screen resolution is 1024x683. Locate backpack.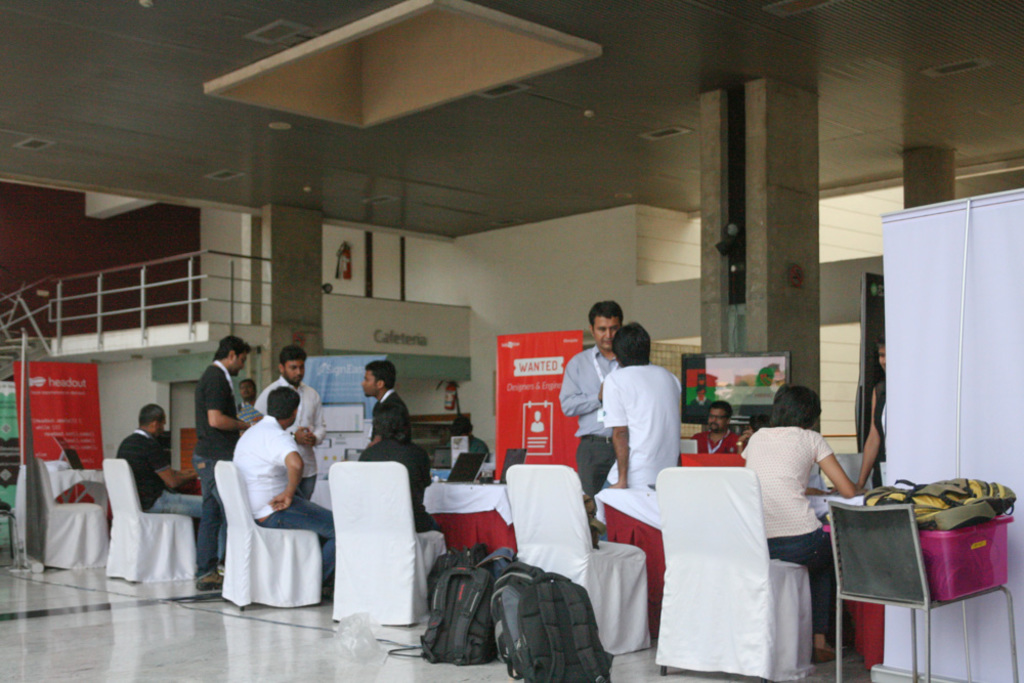
[x1=478, y1=538, x2=522, y2=613].
